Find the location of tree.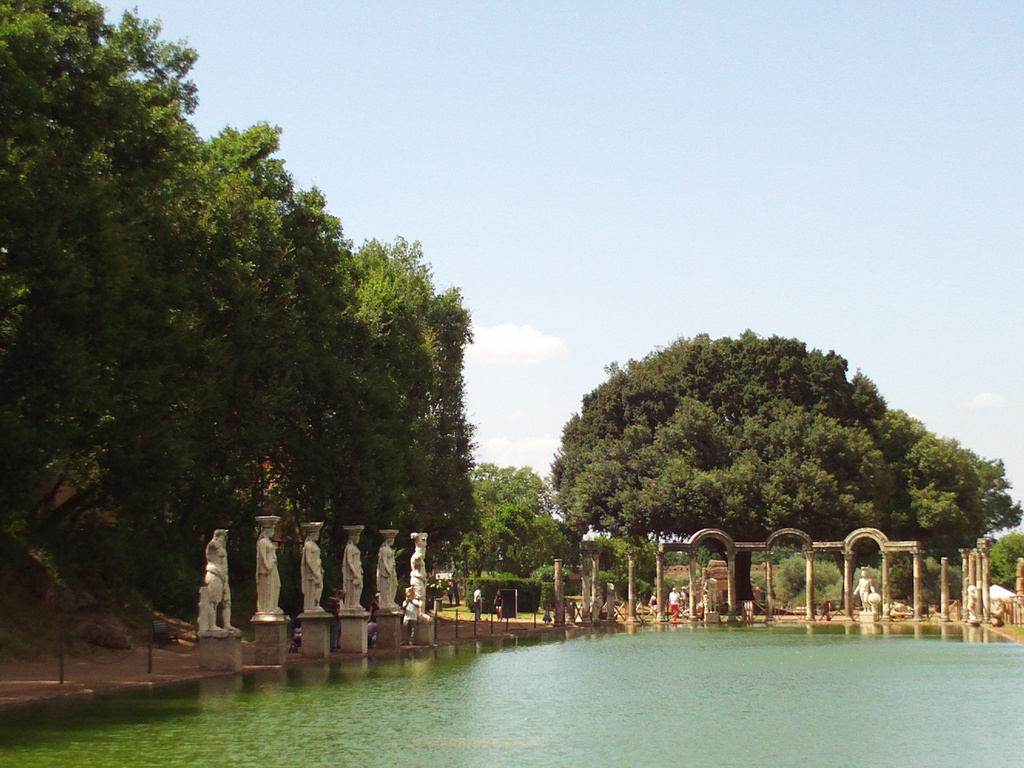
Location: 525 323 975 596.
